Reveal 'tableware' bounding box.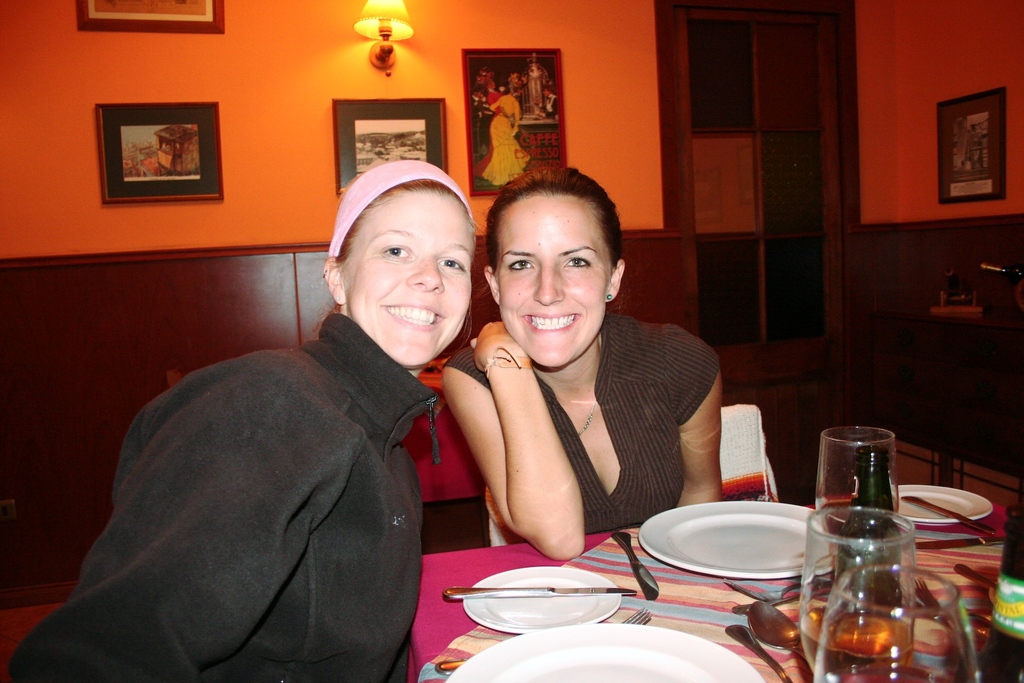
Revealed: 444 588 632 611.
